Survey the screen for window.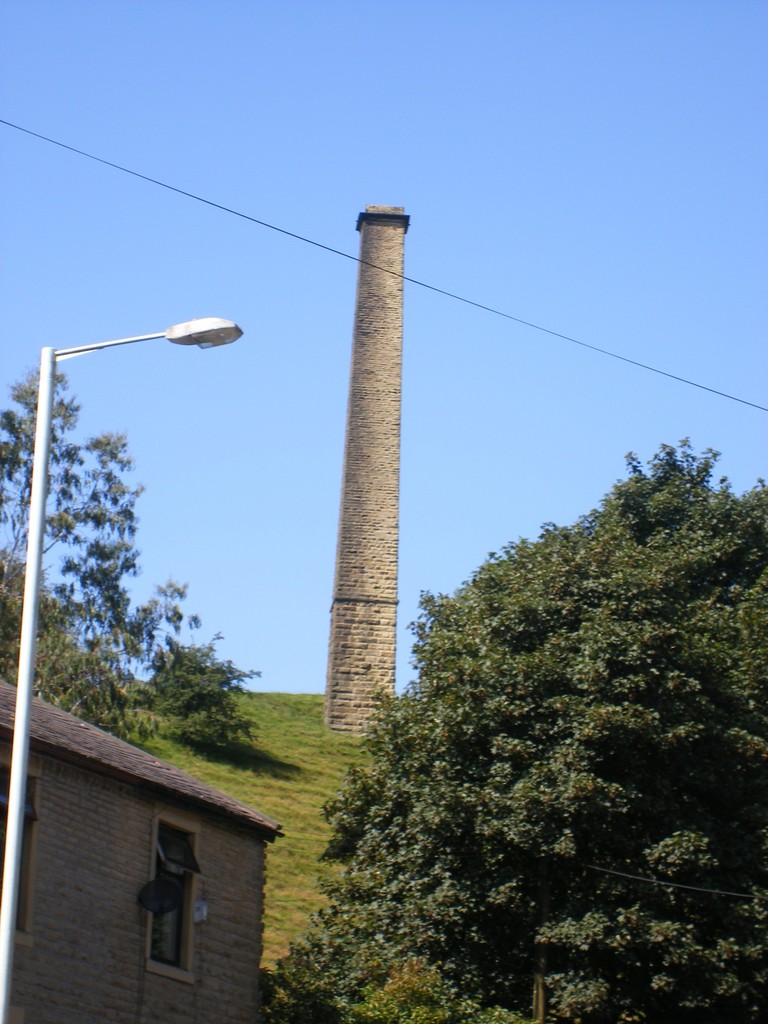
Survey found: locate(144, 814, 200, 981).
